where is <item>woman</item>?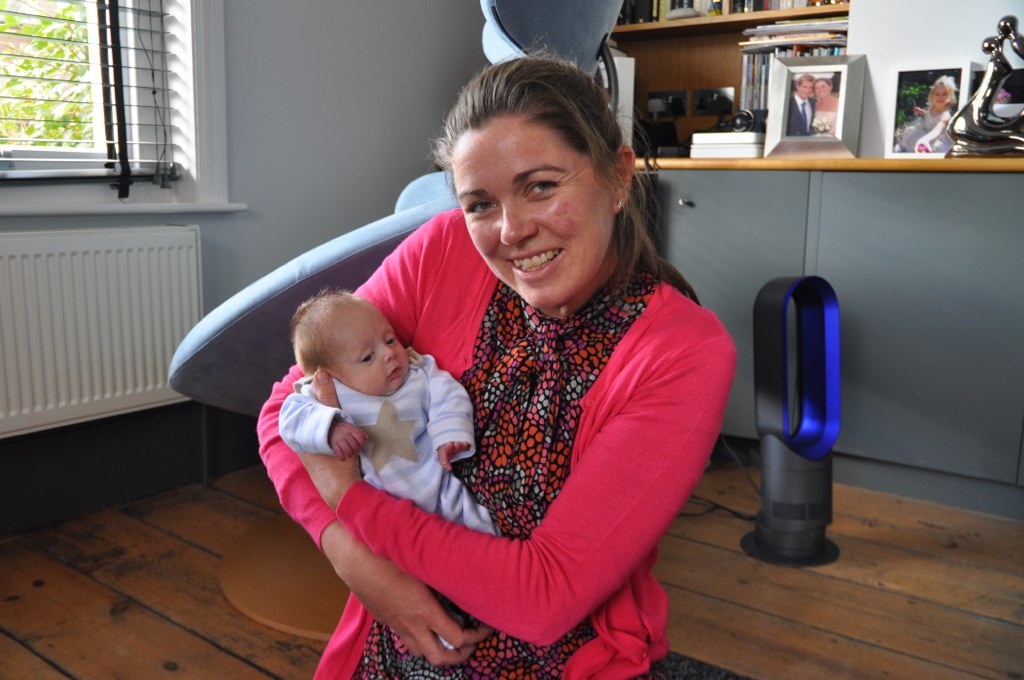
pyautogui.locateOnScreen(811, 79, 839, 137).
